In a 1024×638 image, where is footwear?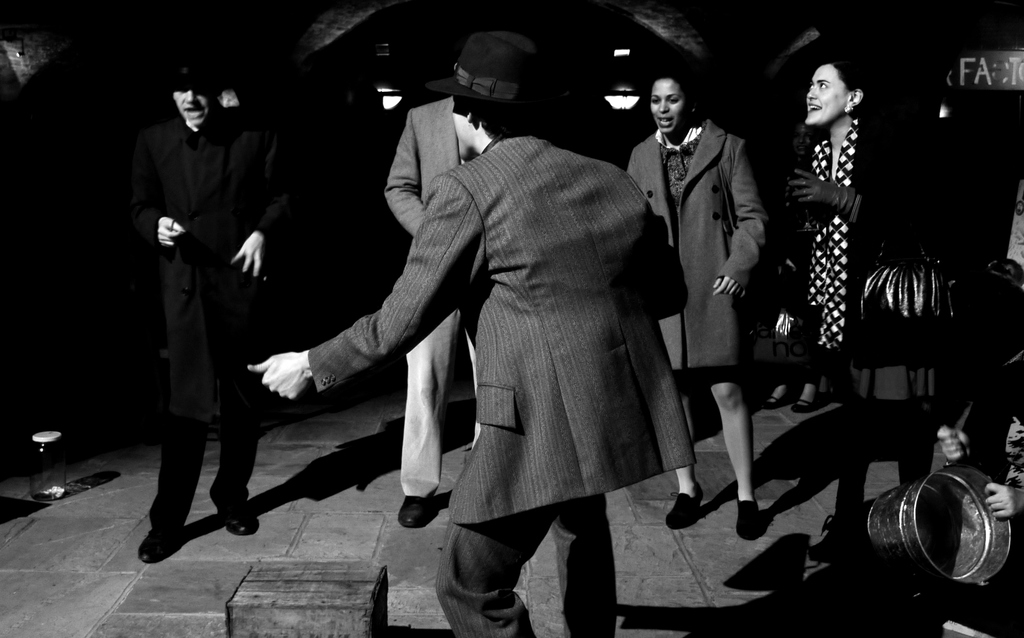
Rect(207, 476, 264, 539).
